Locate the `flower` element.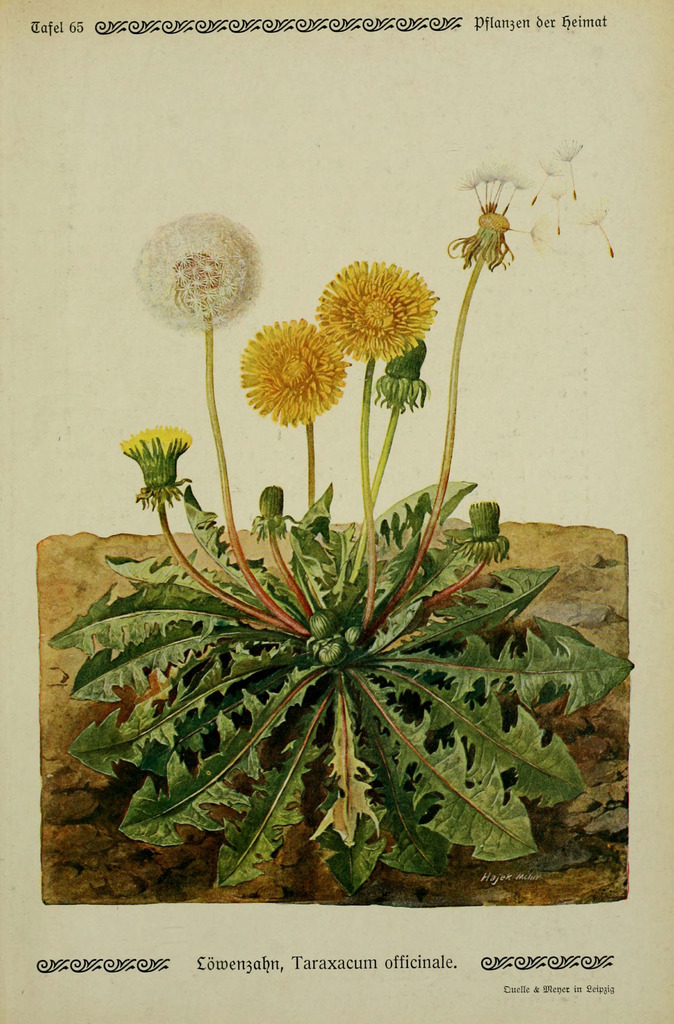
Element bbox: pyautogui.locateOnScreen(451, 192, 513, 271).
